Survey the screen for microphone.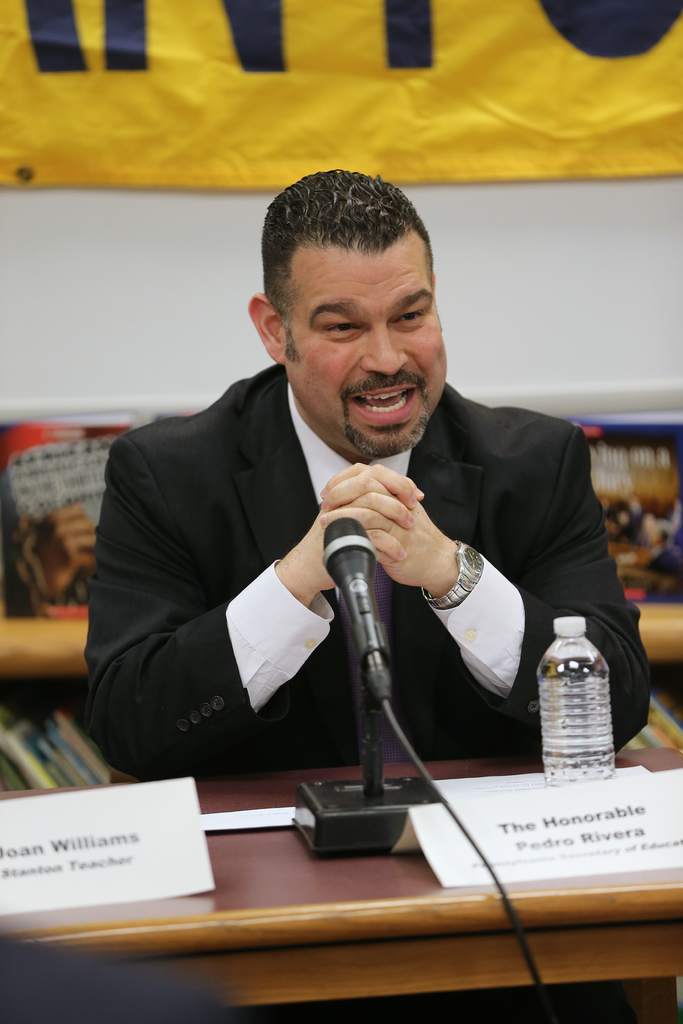
Survey found: <box>308,515,379,714</box>.
